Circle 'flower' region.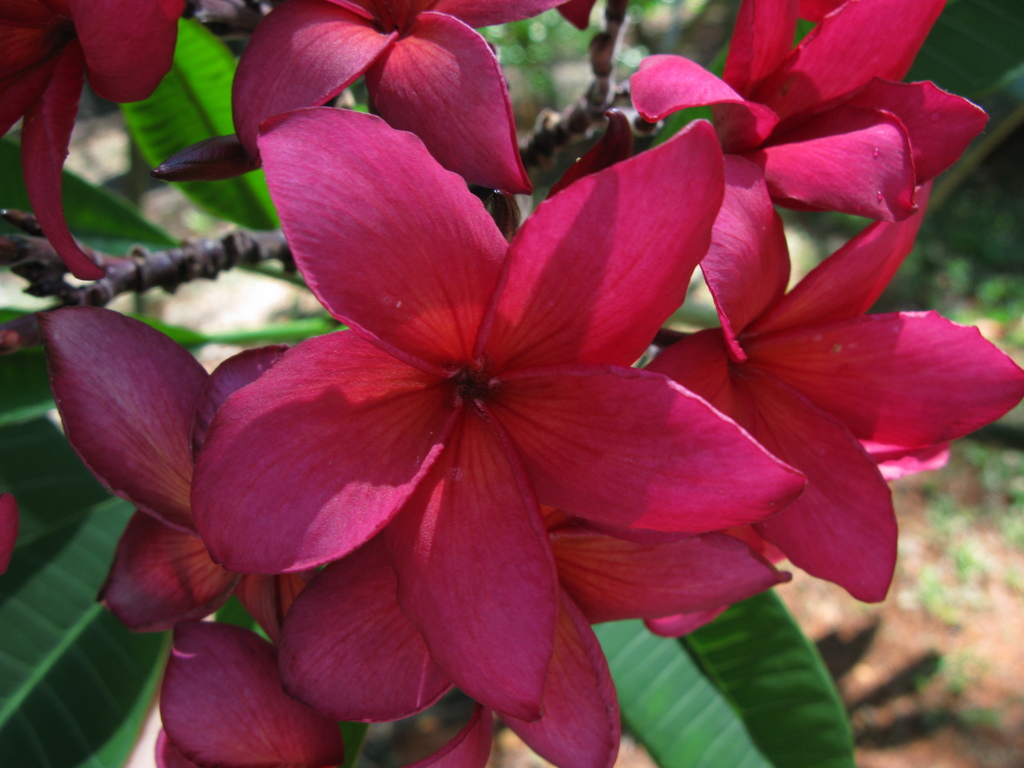
Region: region(626, 0, 988, 332).
